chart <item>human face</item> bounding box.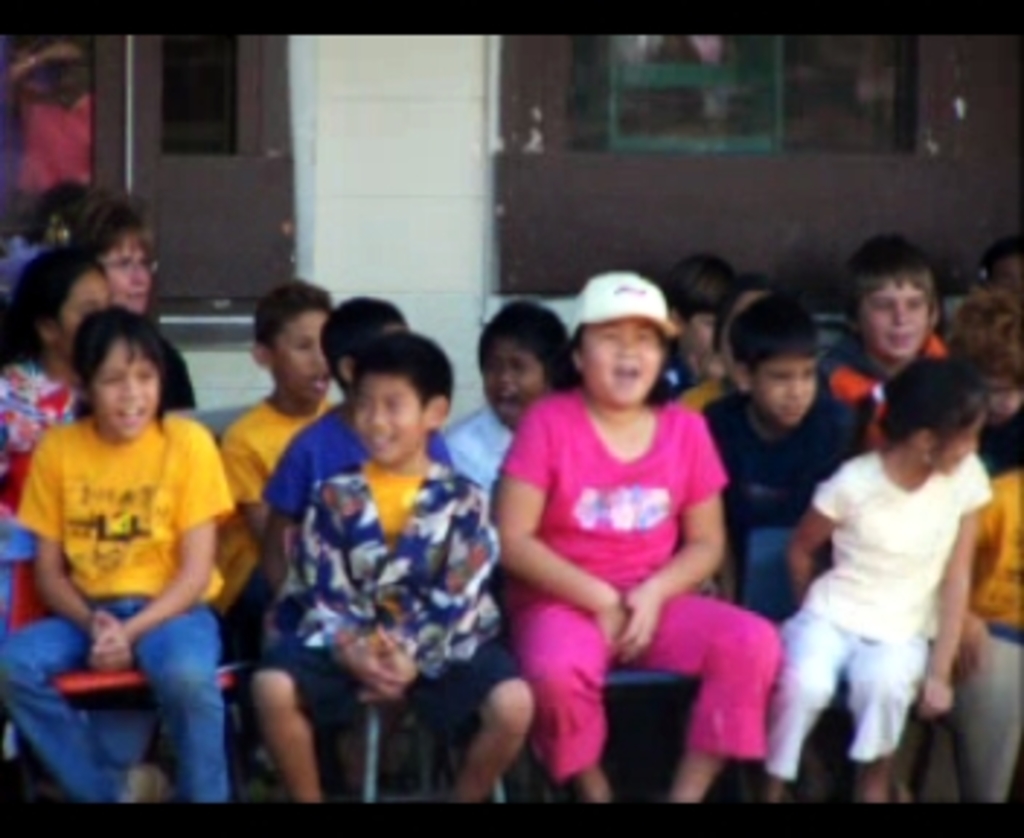
Charted: x1=940, y1=407, x2=980, y2=468.
